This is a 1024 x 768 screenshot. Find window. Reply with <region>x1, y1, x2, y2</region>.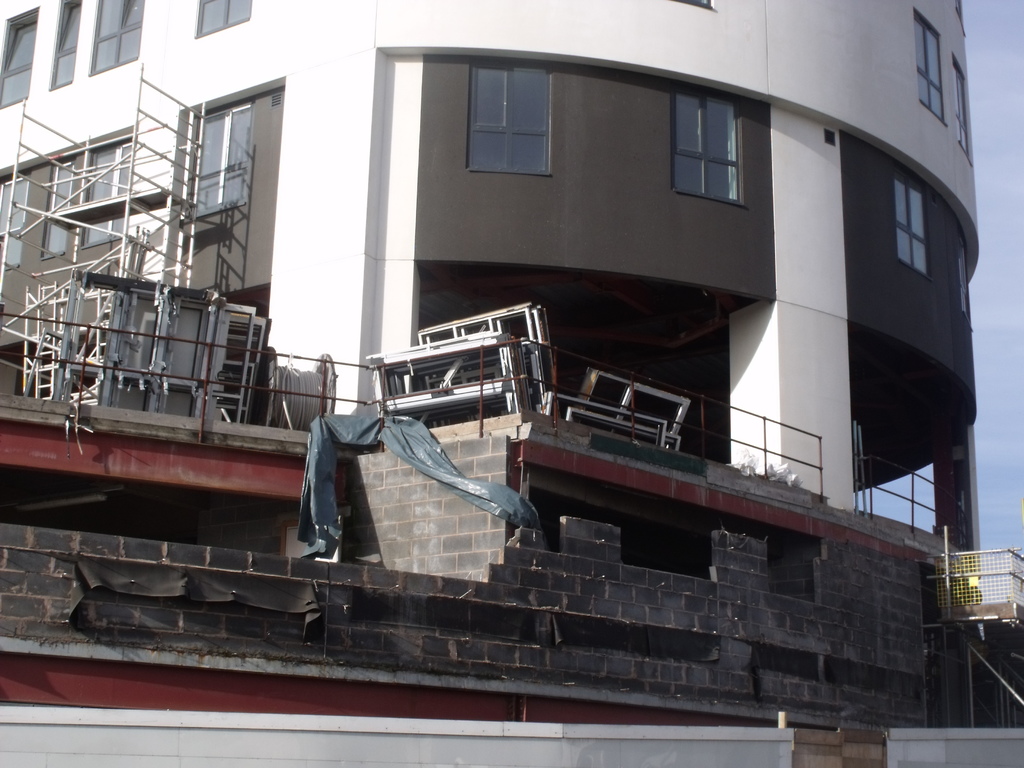
<region>87, 142, 131, 250</region>.
